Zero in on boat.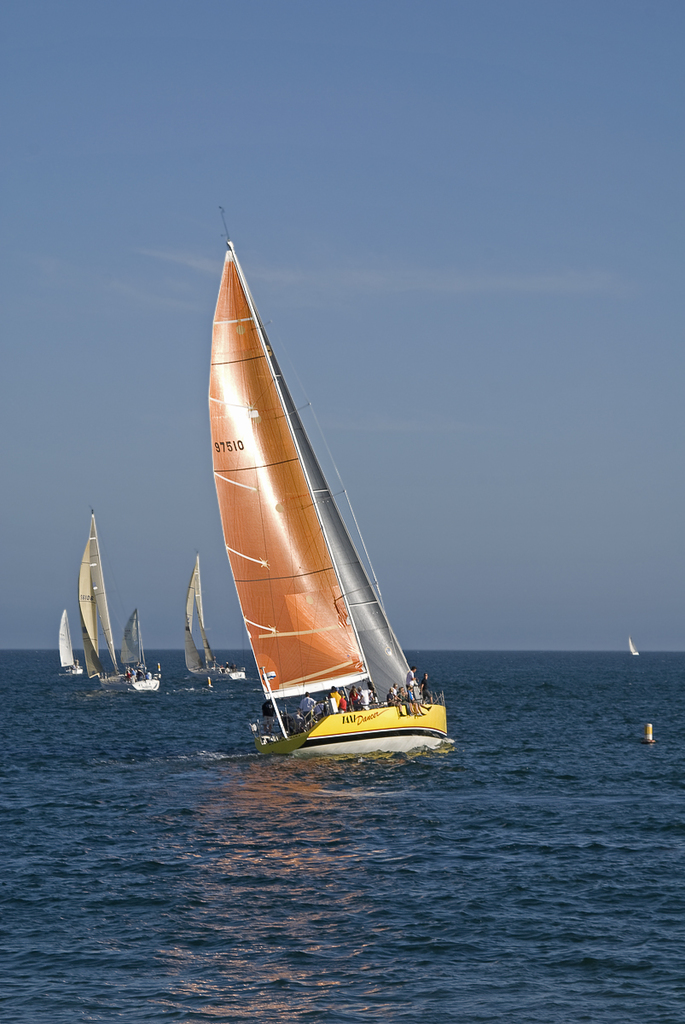
Zeroed in: {"left": 179, "top": 555, "right": 243, "bottom": 685}.
